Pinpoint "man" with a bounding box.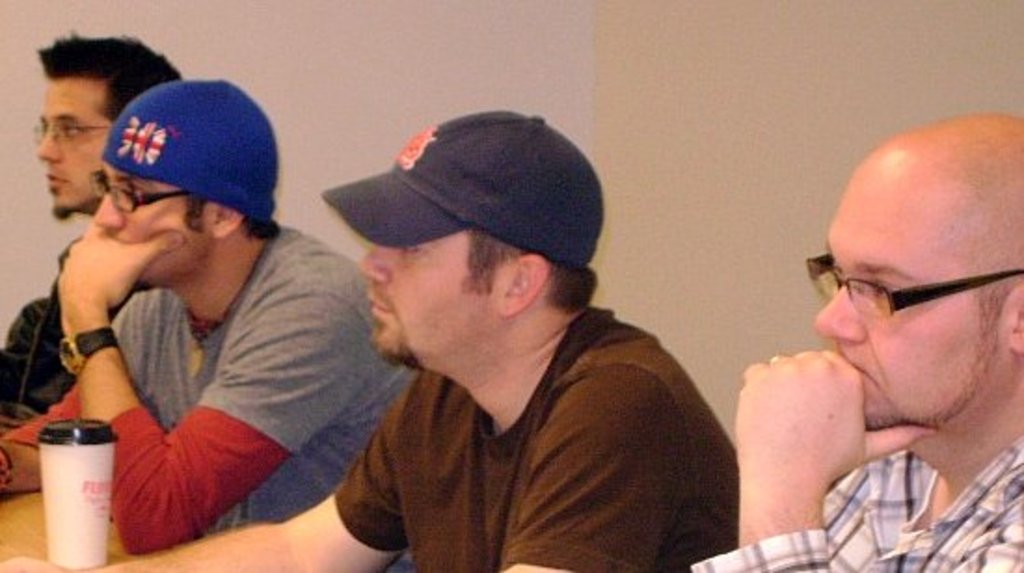
[left=0, top=28, right=182, bottom=430].
